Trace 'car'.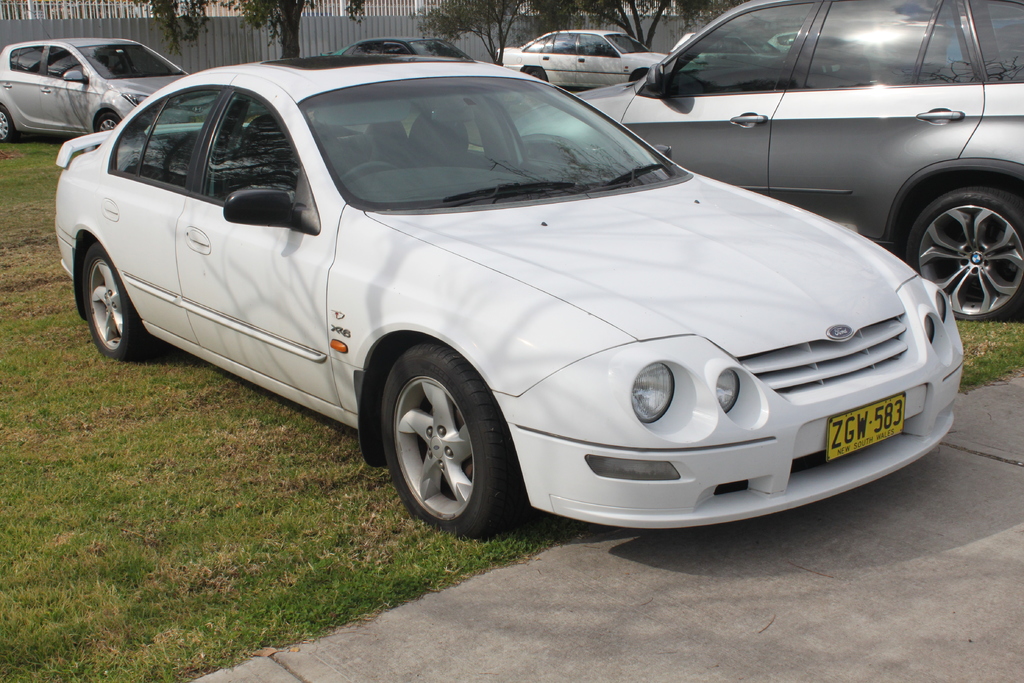
Traced to x1=321 y1=33 x2=515 y2=111.
